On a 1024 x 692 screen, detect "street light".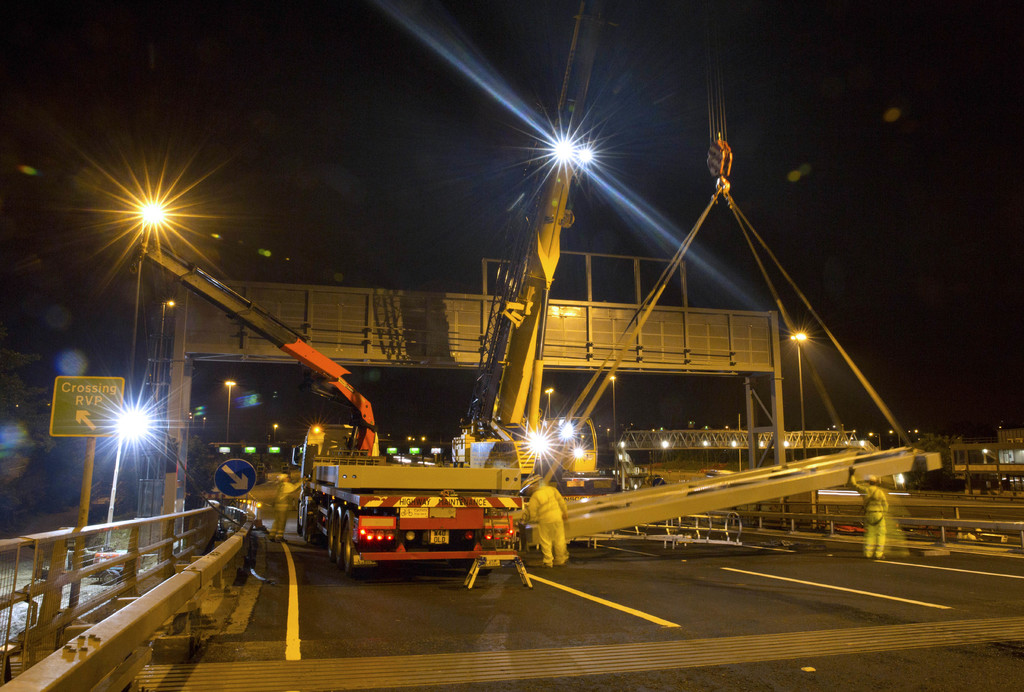
<box>537,385,556,415</box>.
